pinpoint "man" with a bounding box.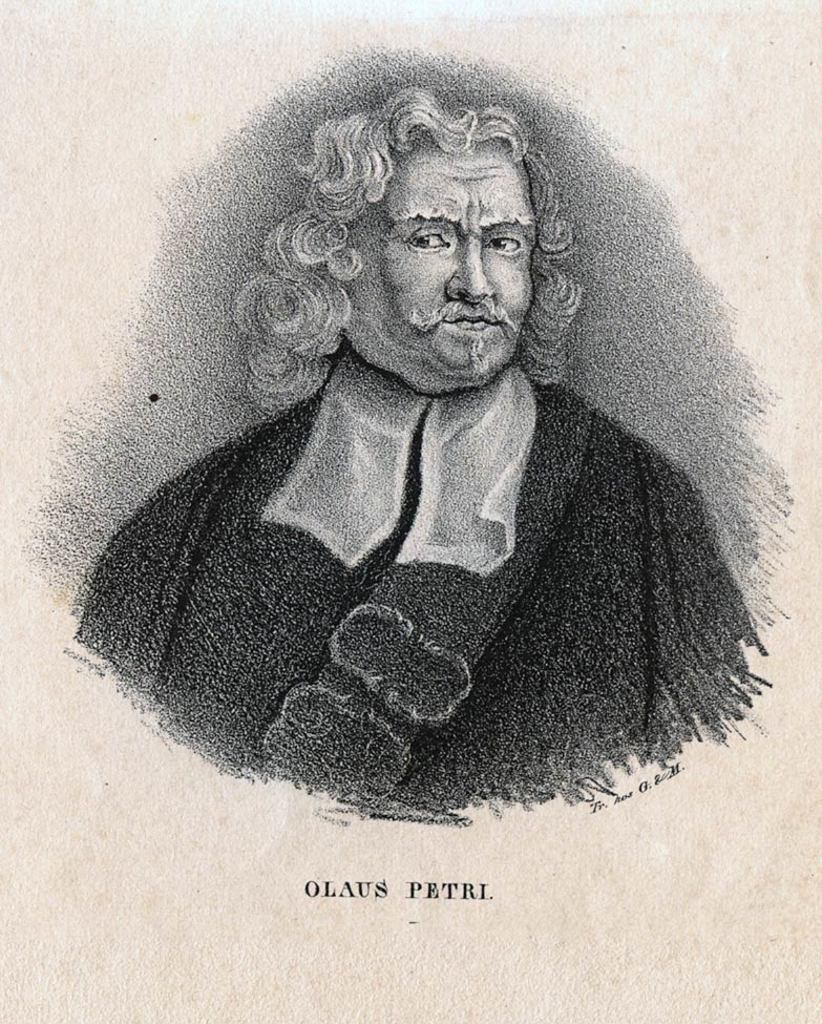
[80,85,767,820].
